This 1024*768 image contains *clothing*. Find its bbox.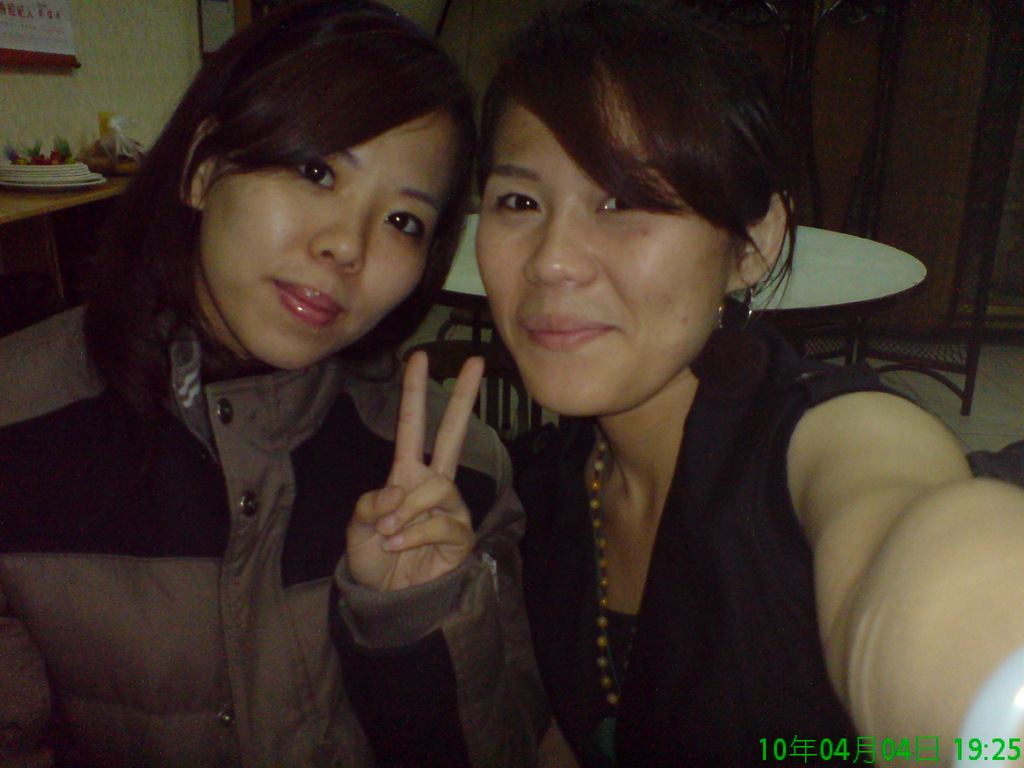
detection(0, 269, 548, 754).
